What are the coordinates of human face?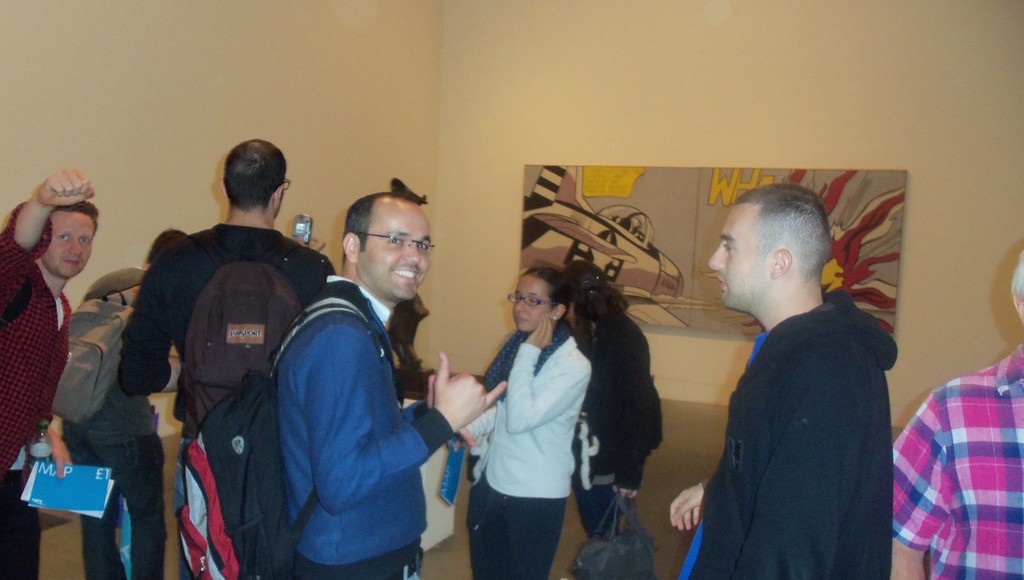
left=710, top=209, right=768, bottom=312.
